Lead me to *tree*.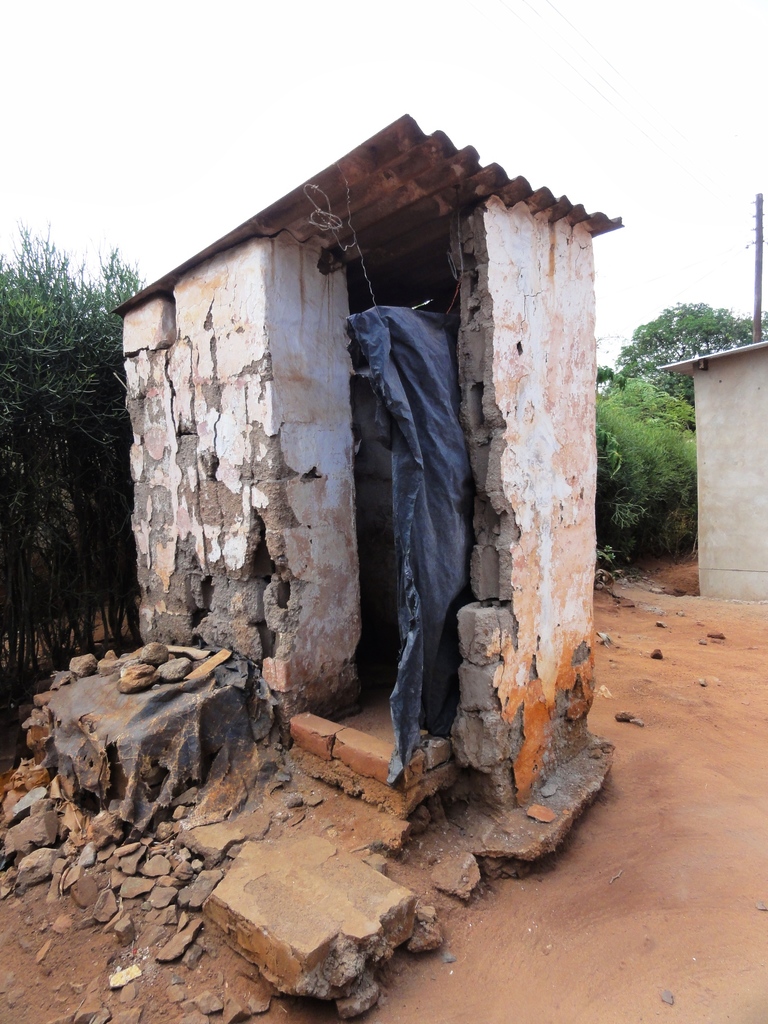
Lead to 596,337,697,569.
